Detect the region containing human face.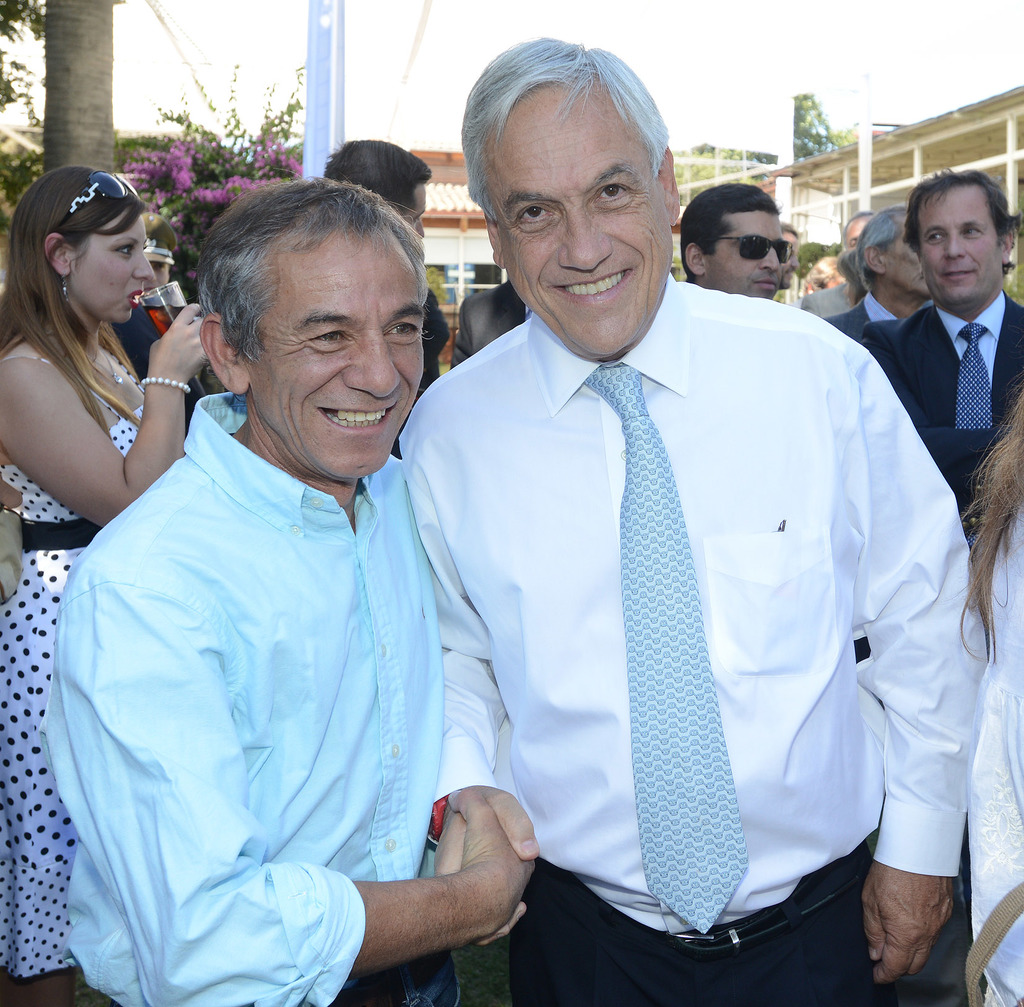
bbox(885, 227, 925, 292).
